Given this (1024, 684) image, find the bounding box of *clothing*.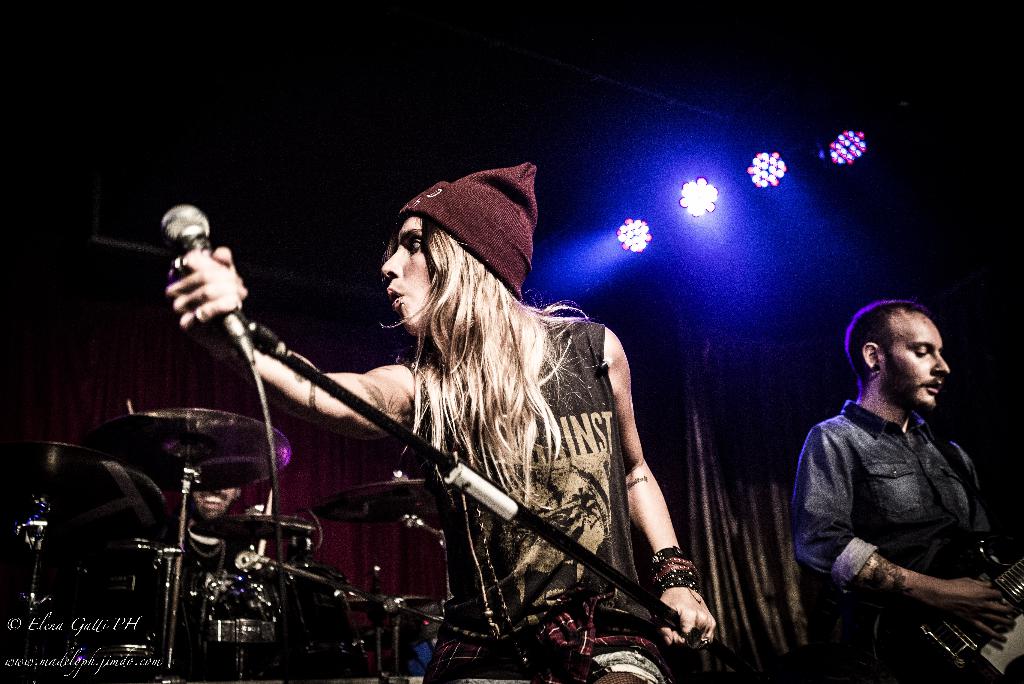
select_region(426, 305, 671, 683).
